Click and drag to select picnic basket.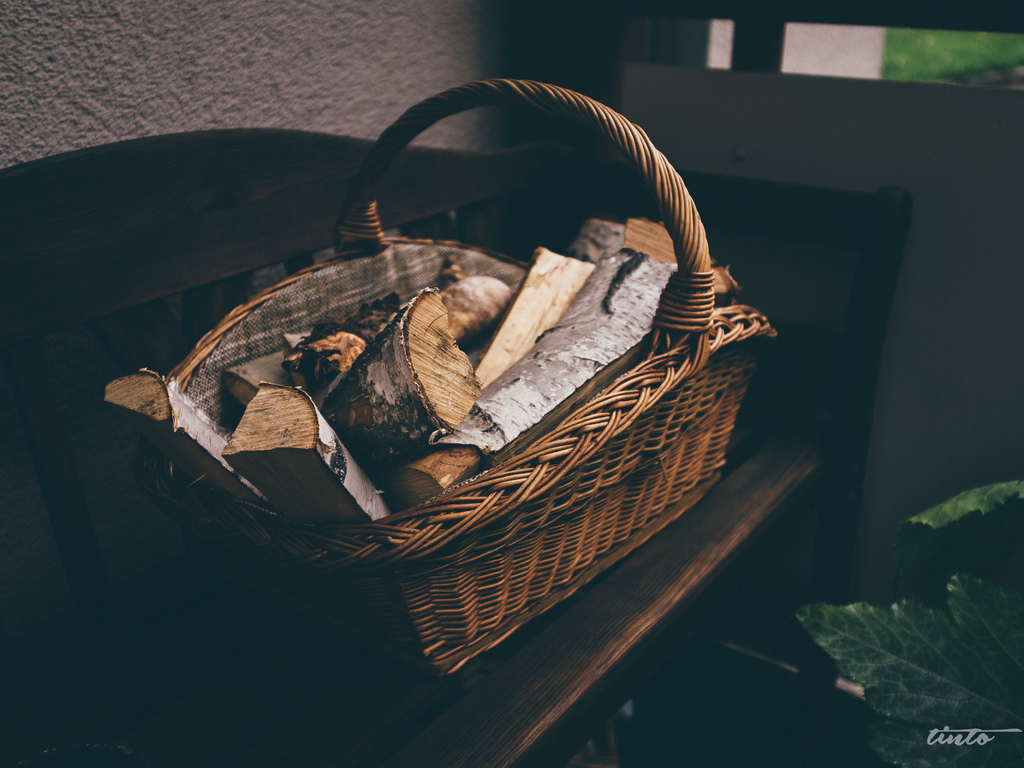
Selection: box=[131, 78, 779, 677].
